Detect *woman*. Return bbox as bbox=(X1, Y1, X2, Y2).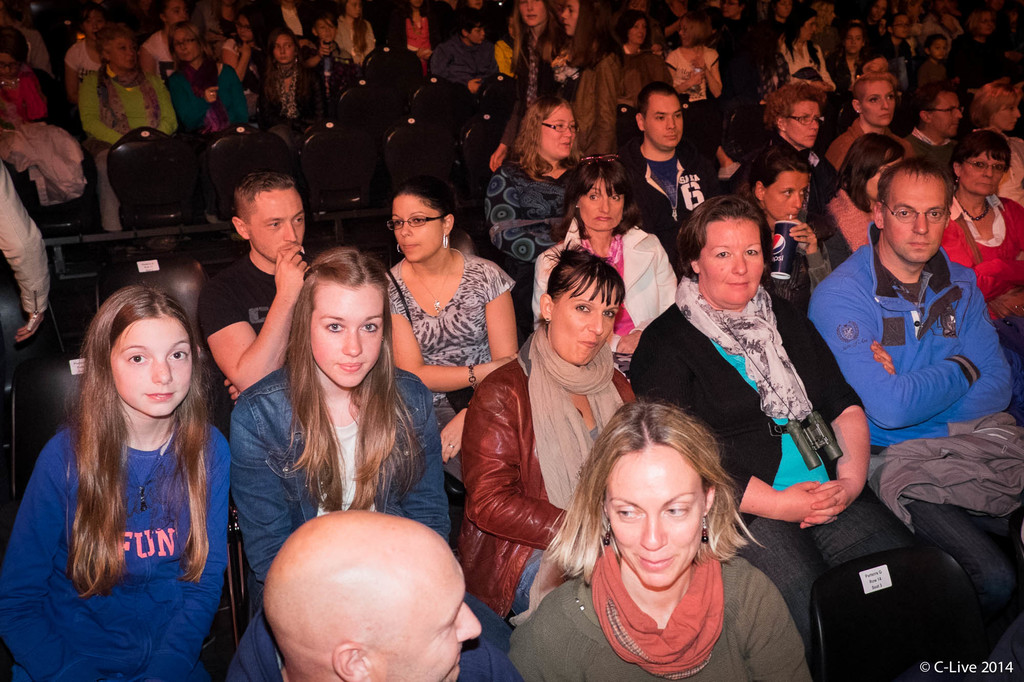
bbox=(824, 129, 906, 255).
